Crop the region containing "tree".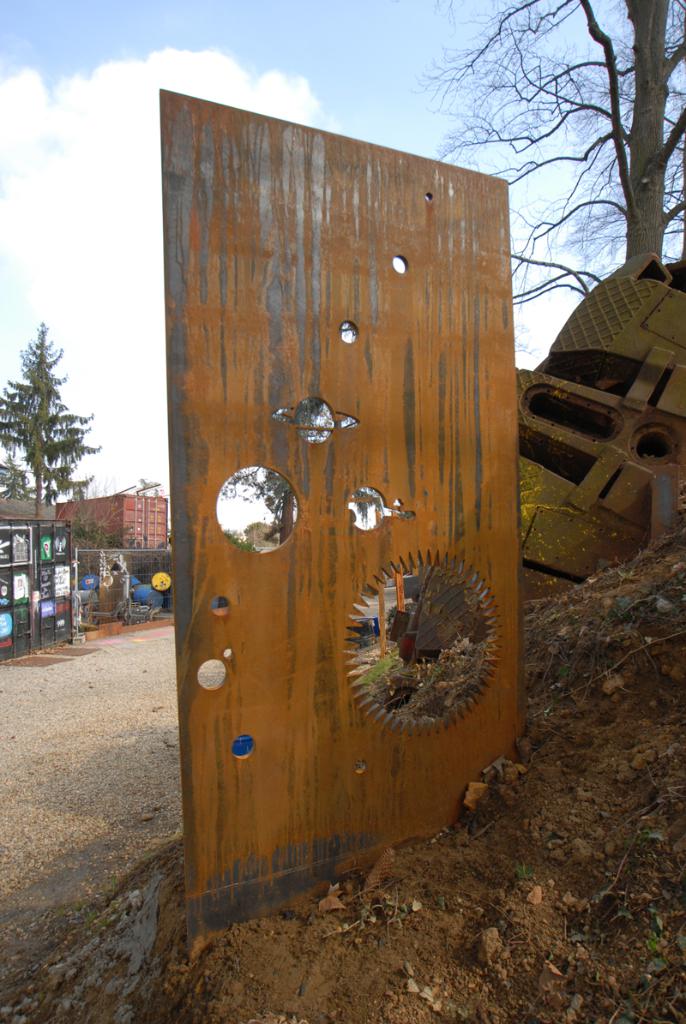
Crop region: detection(430, 0, 685, 309).
